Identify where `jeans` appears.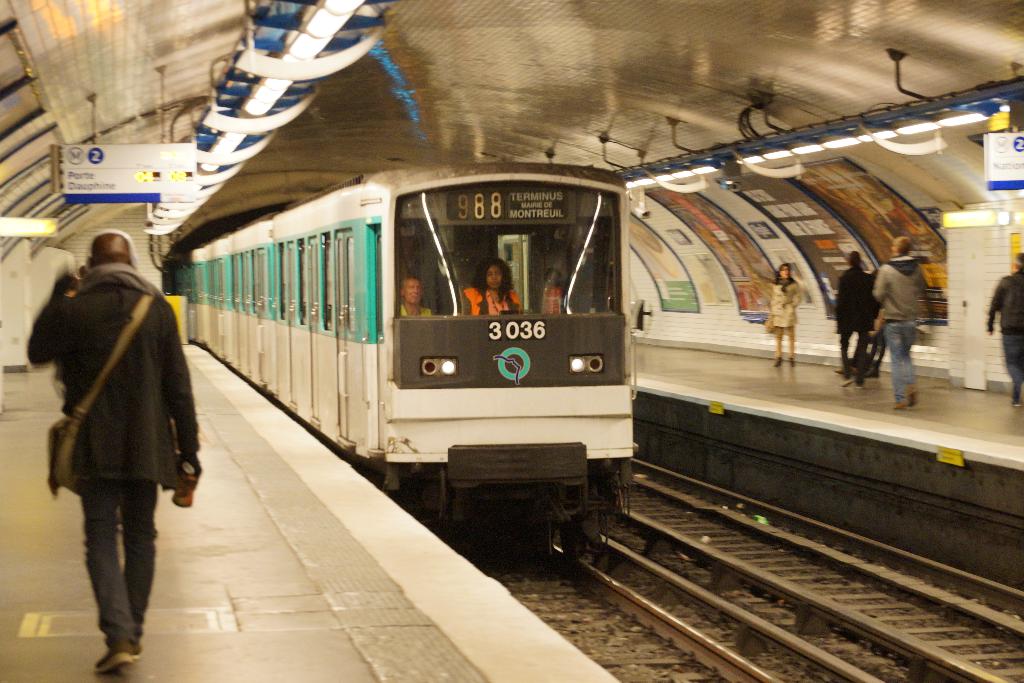
Appears at bbox=(885, 322, 918, 404).
